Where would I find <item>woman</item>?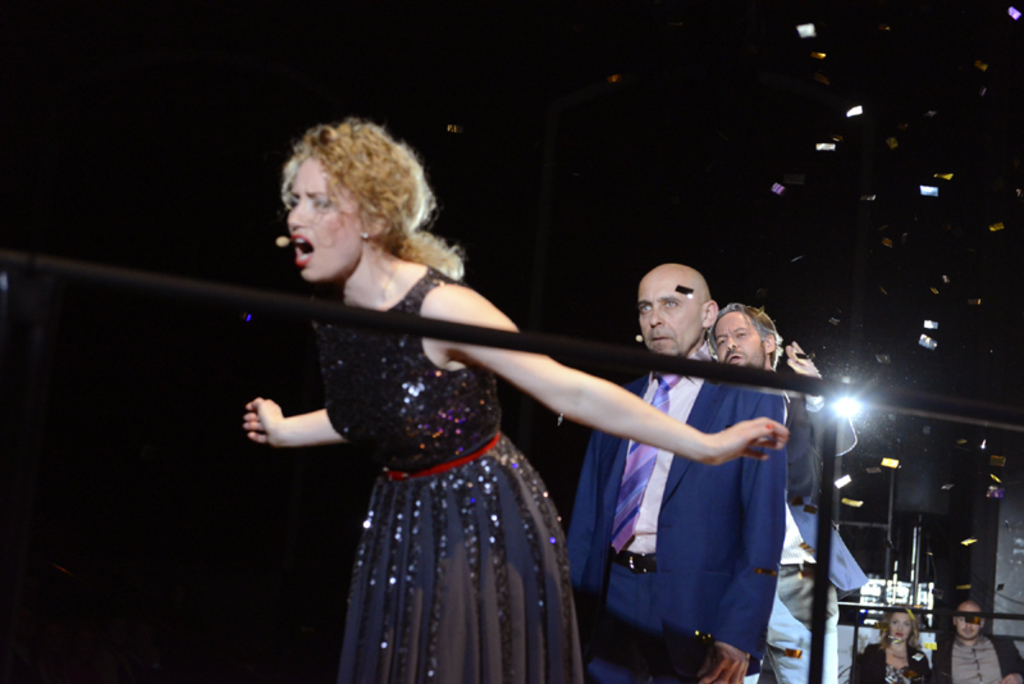
At [227,117,646,667].
